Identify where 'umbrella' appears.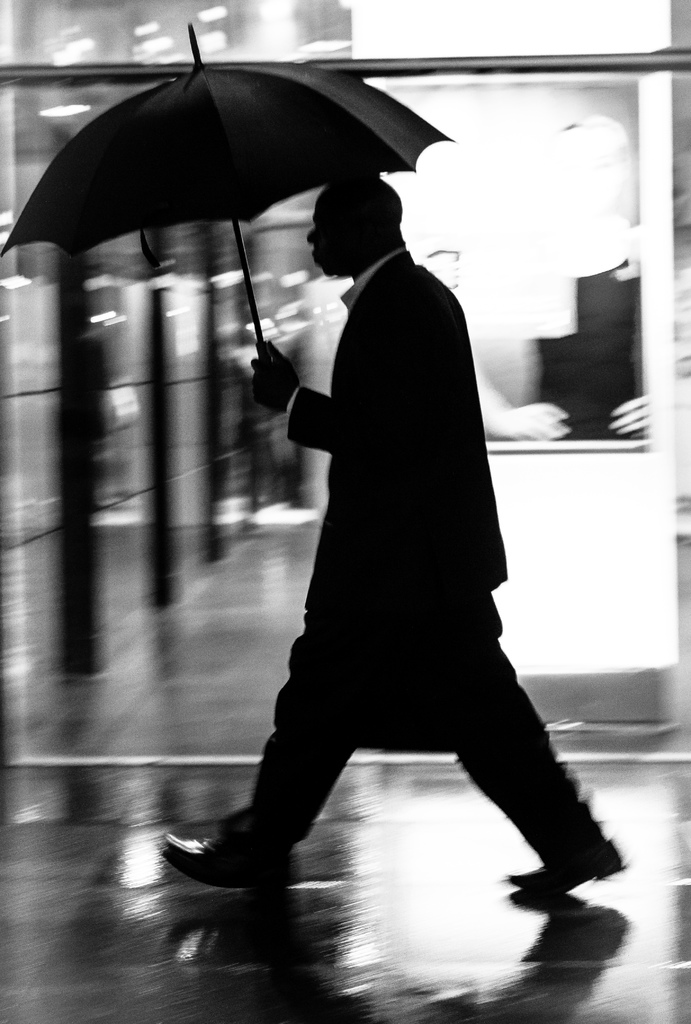
Appears at 1/22/453/361.
